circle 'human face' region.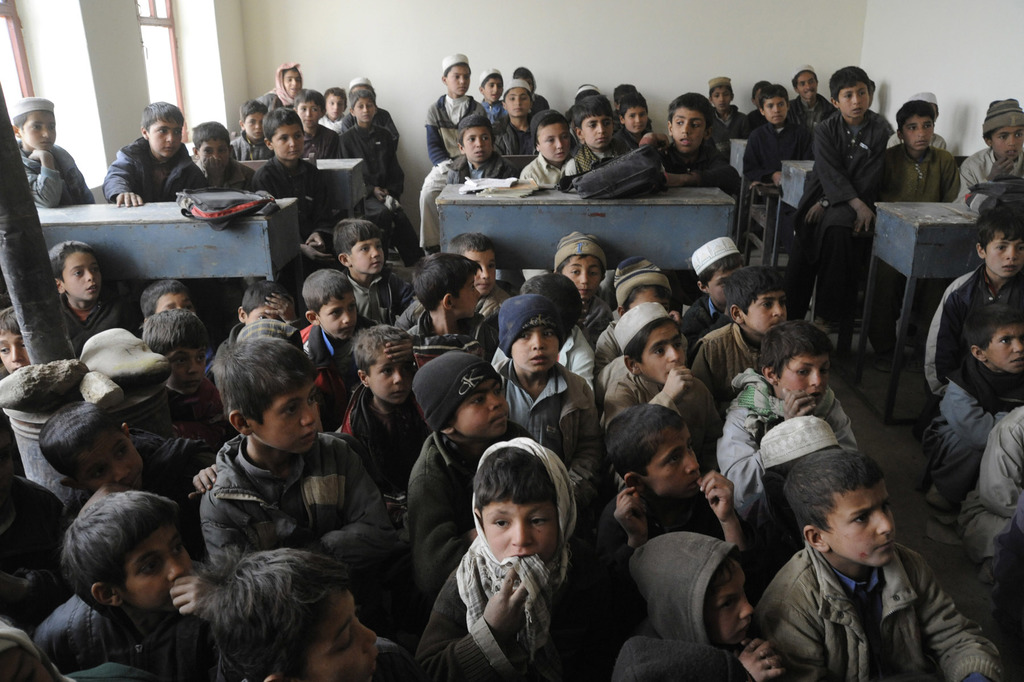
Region: x1=355 y1=101 x2=372 y2=120.
